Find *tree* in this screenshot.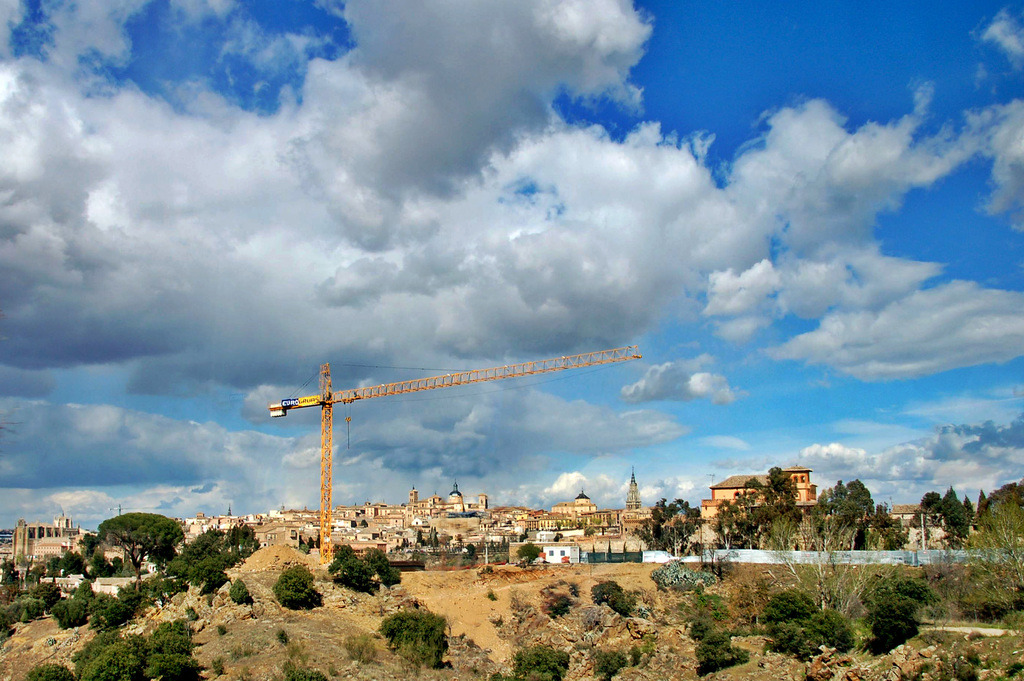
The bounding box for *tree* is 3,598,40,623.
